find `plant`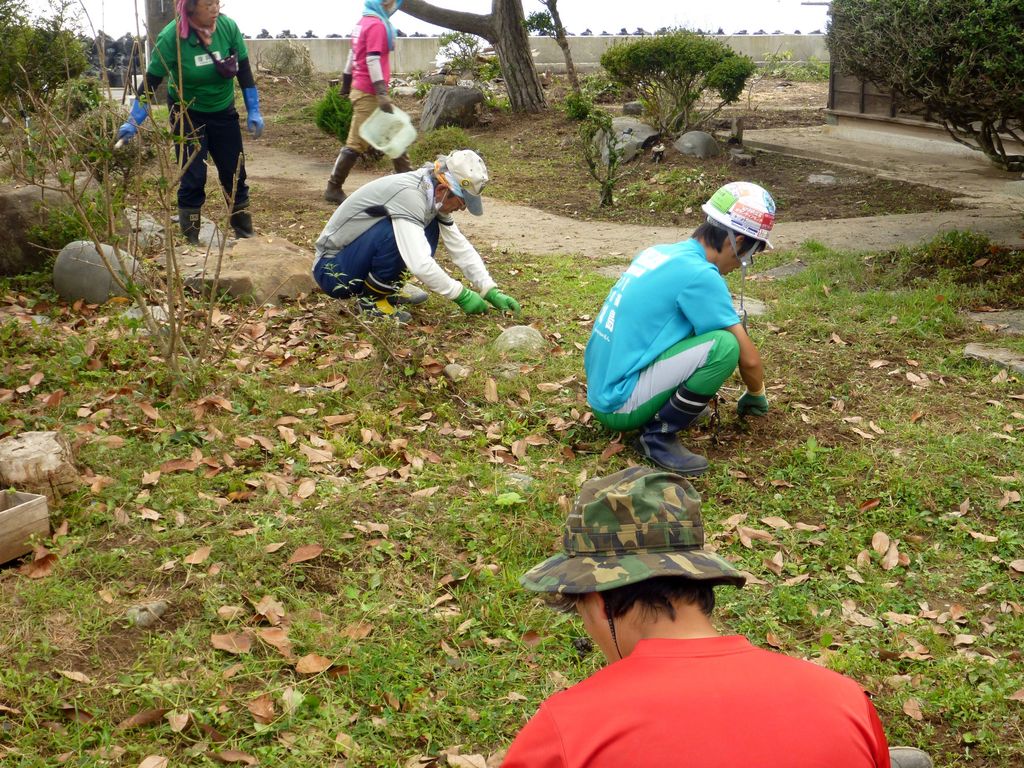
l=600, t=22, r=759, b=140
